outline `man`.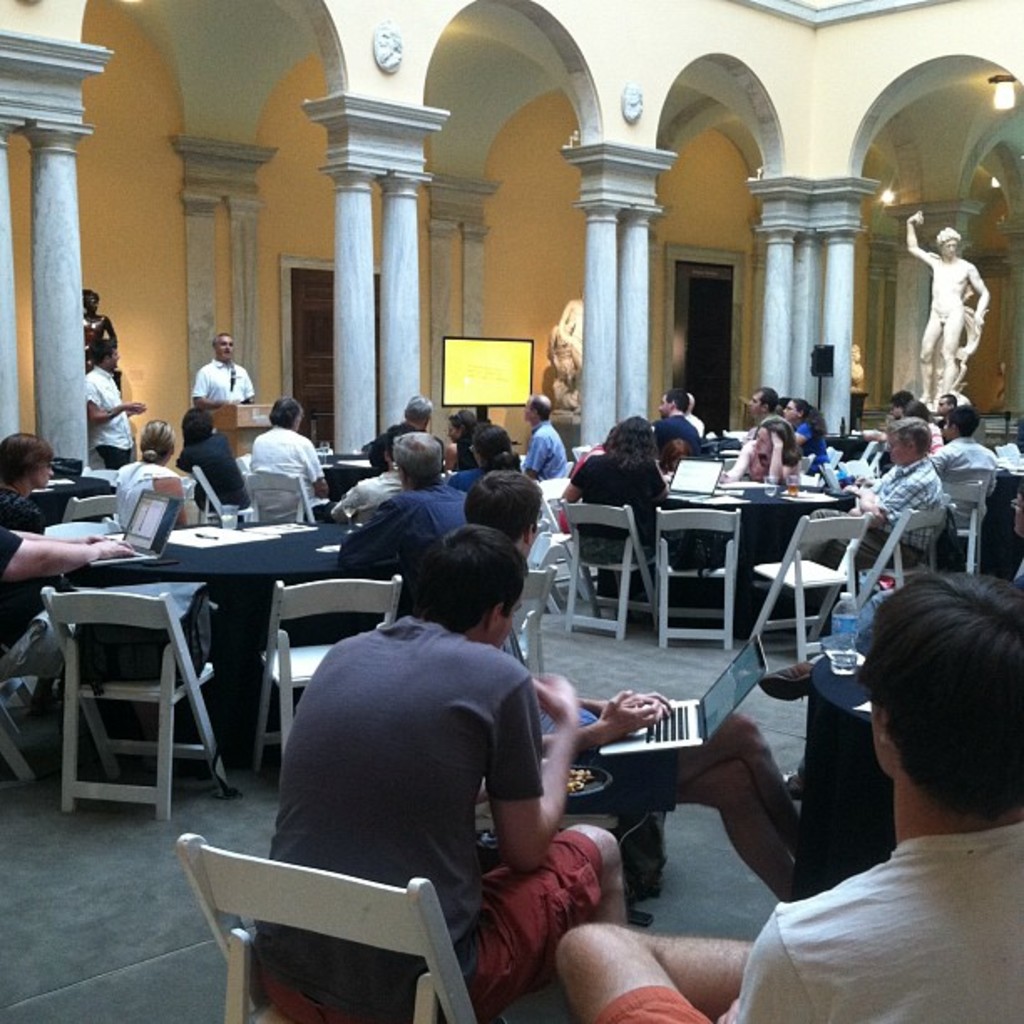
Outline: l=246, t=398, r=328, b=519.
